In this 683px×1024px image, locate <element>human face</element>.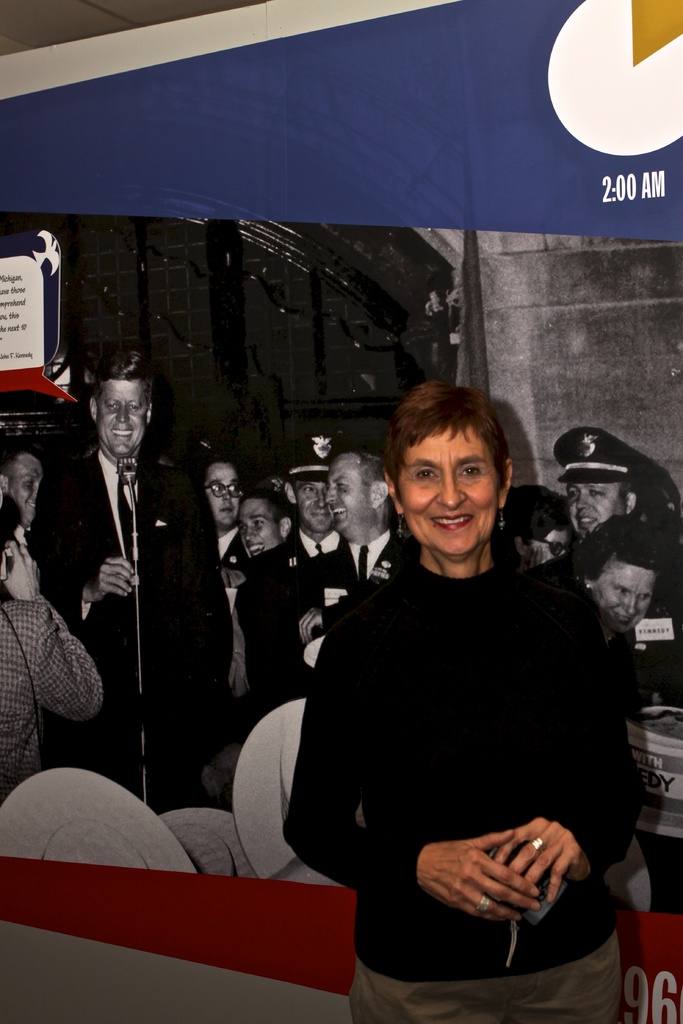
Bounding box: x1=239 y1=501 x2=281 y2=560.
